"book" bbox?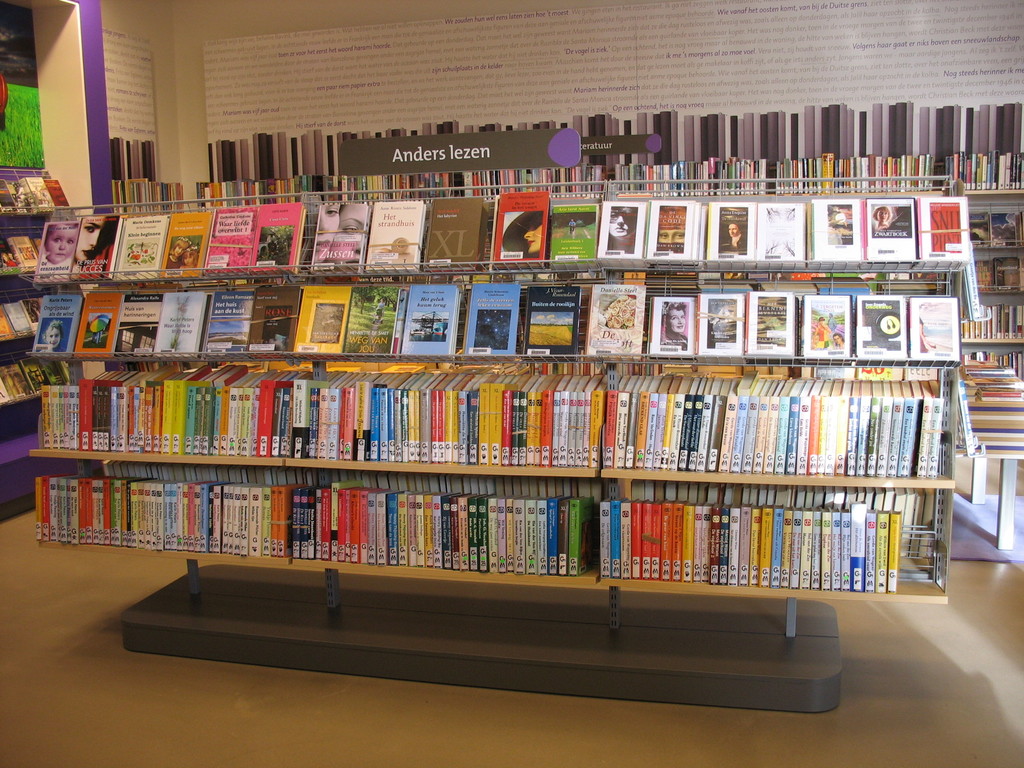
crop(808, 193, 966, 267)
